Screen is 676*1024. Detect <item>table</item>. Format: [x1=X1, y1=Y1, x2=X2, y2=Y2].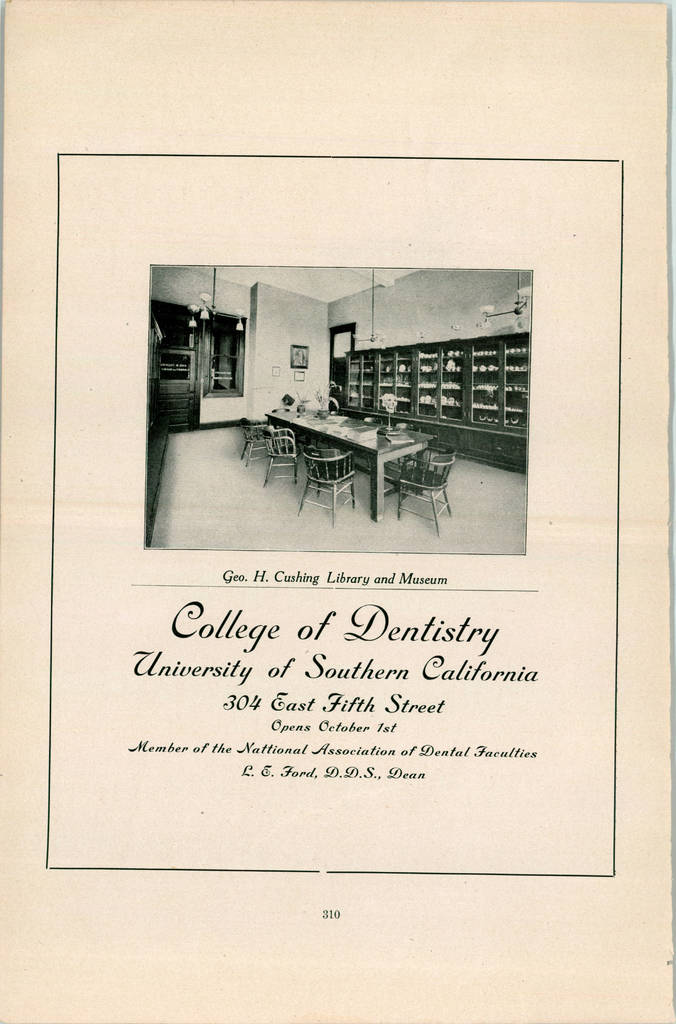
[x1=270, y1=408, x2=435, y2=522].
